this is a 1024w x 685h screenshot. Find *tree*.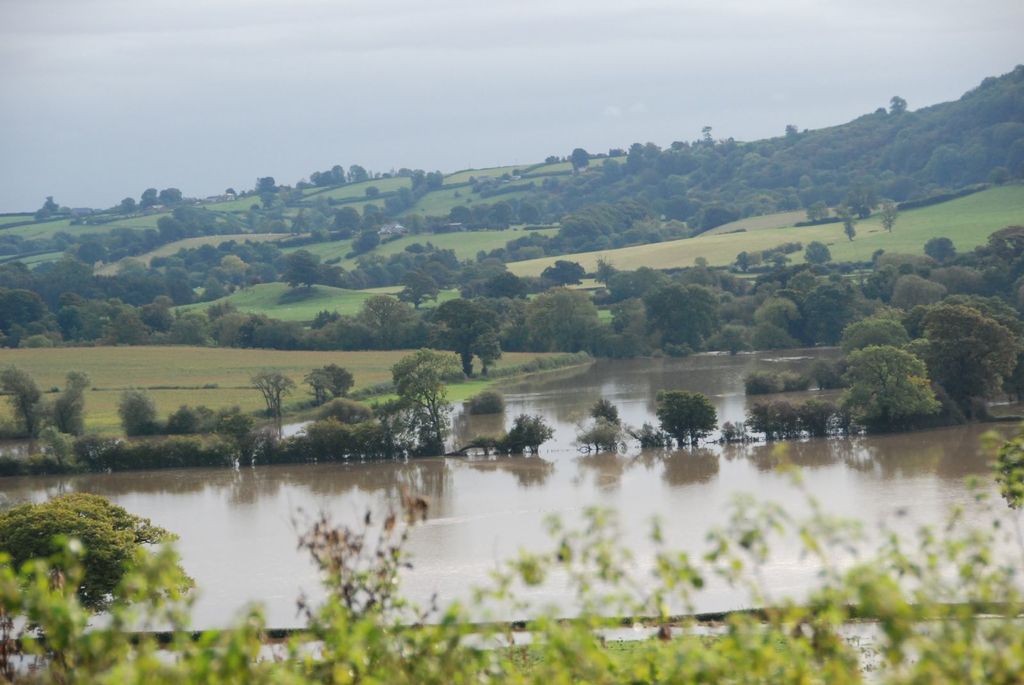
Bounding box: 395/361/451/452.
